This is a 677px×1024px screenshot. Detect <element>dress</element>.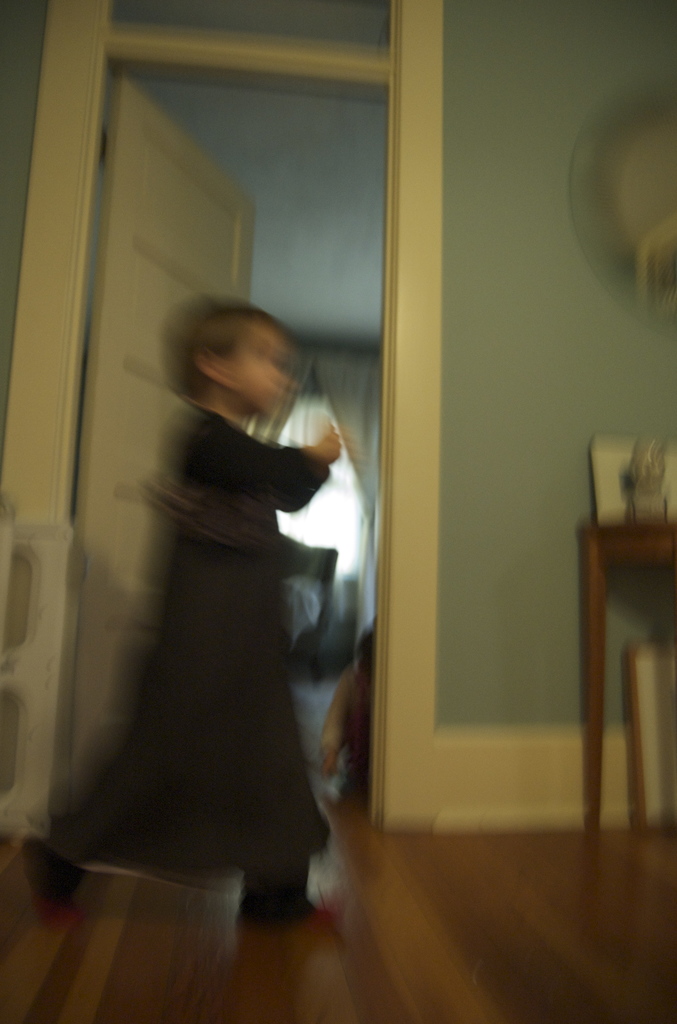
<bbox>31, 403, 352, 900</bbox>.
